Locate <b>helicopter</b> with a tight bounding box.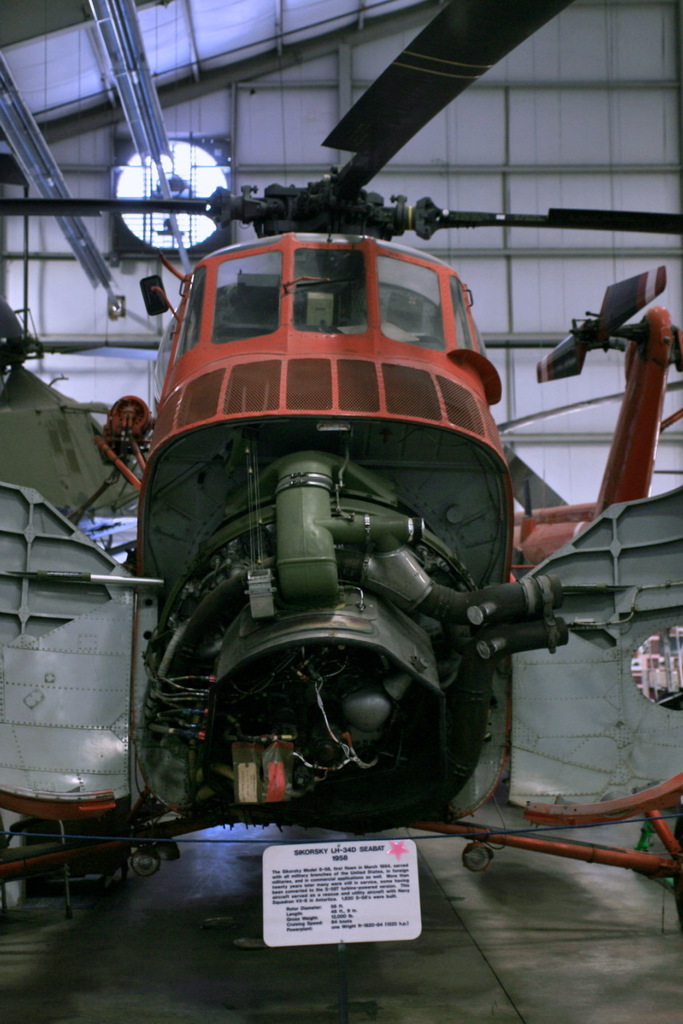
region(0, 0, 682, 910).
